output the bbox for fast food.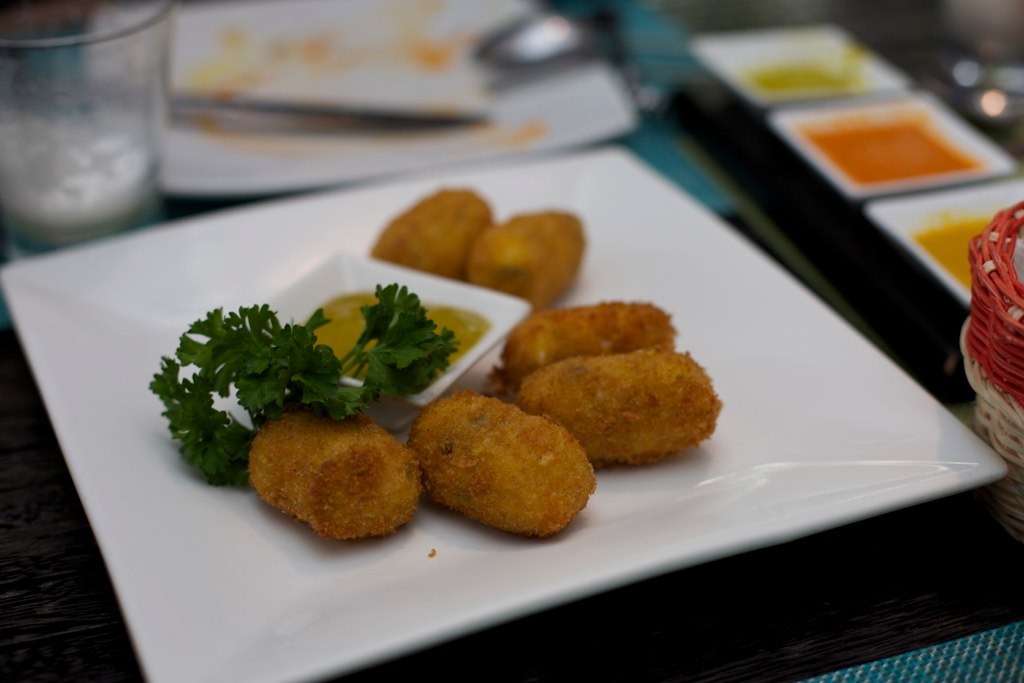
[463, 216, 582, 304].
